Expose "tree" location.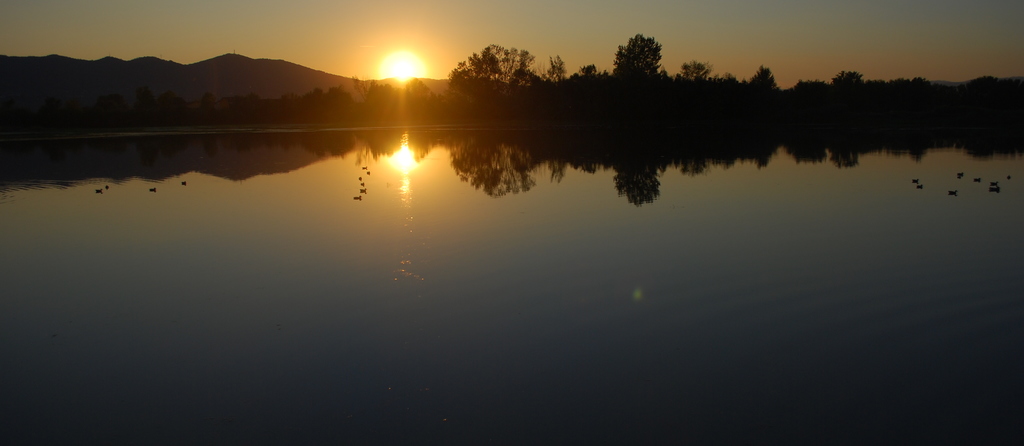
Exposed at 742:64:776:88.
